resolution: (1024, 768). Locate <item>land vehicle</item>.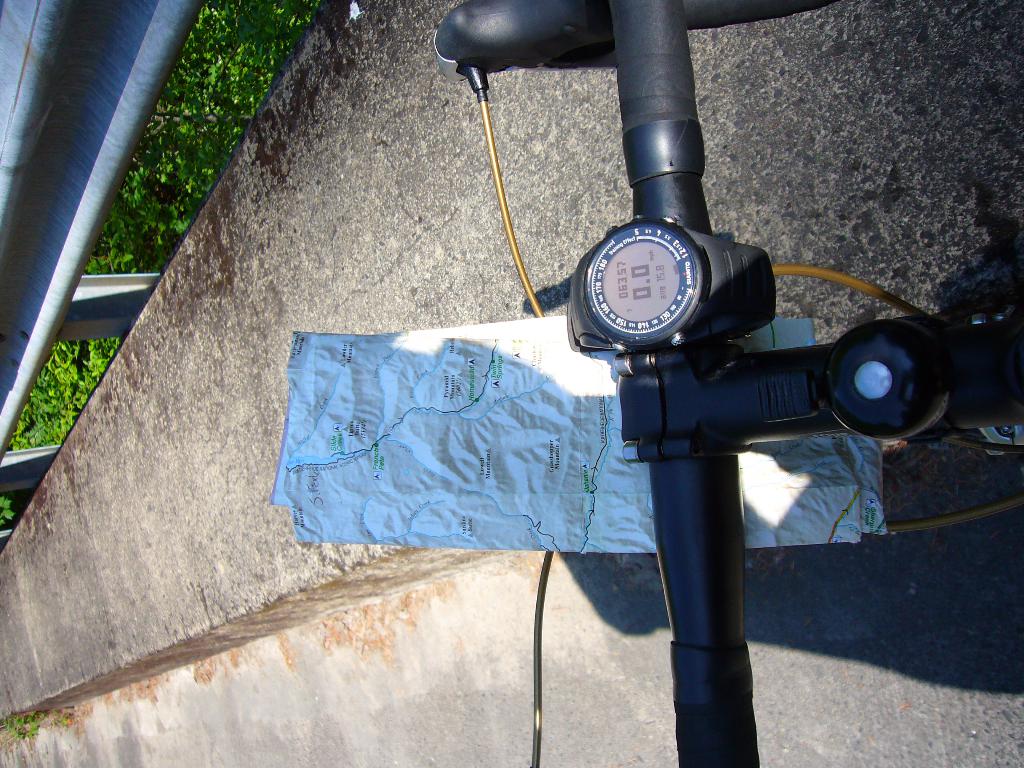
x1=433 y1=0 x2=1023 y2=767.
